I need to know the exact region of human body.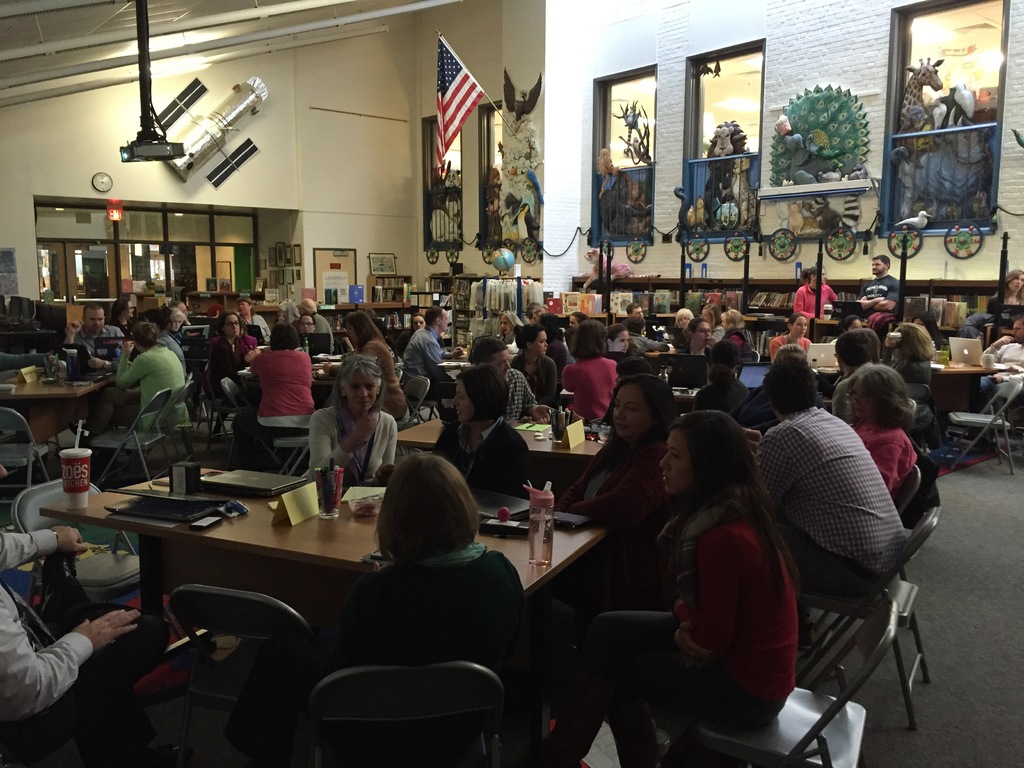
Region: (506,352,556,414).
